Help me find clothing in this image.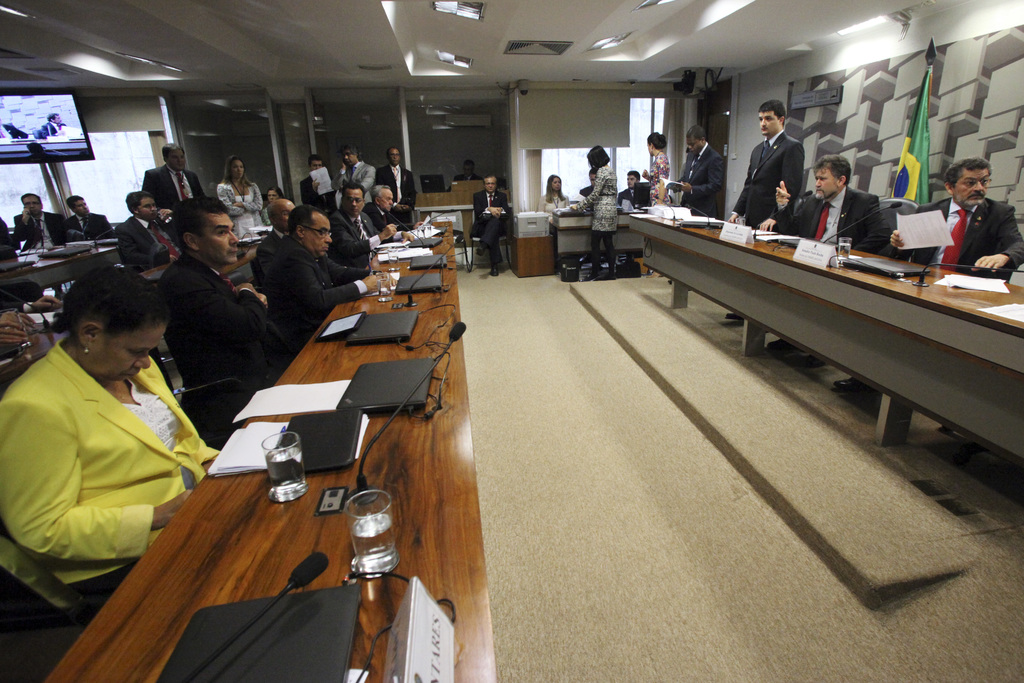
Found it: box(325, 208, 378, 261).
